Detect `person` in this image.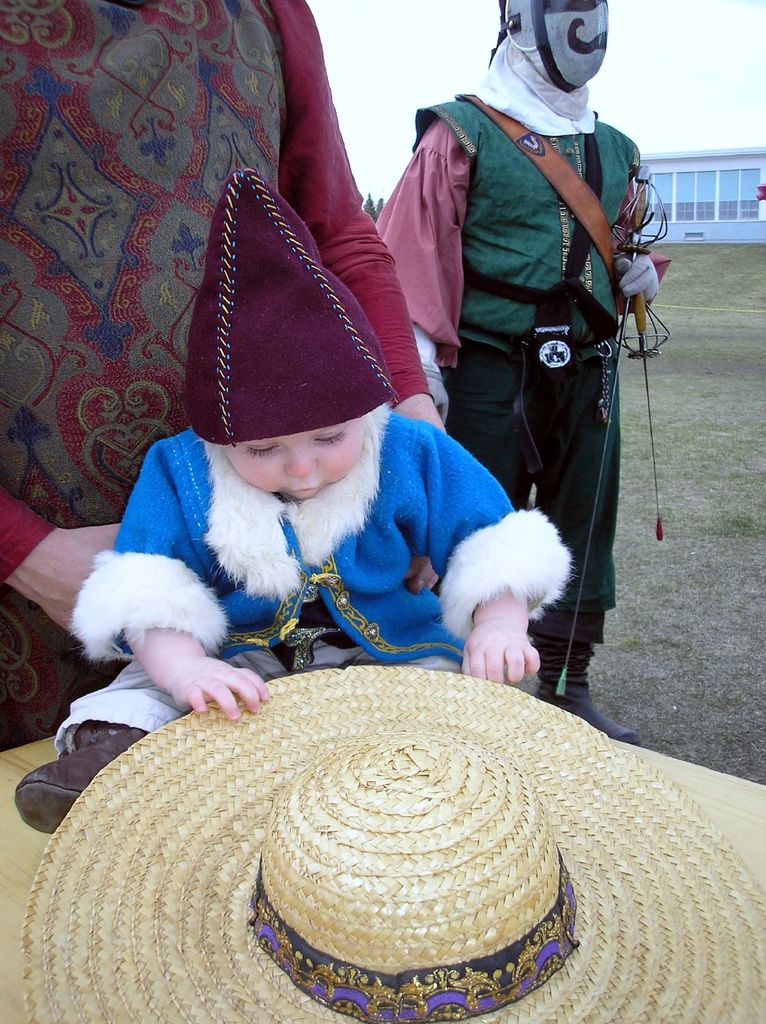
Detection: region(375, 4, 657, 721).
